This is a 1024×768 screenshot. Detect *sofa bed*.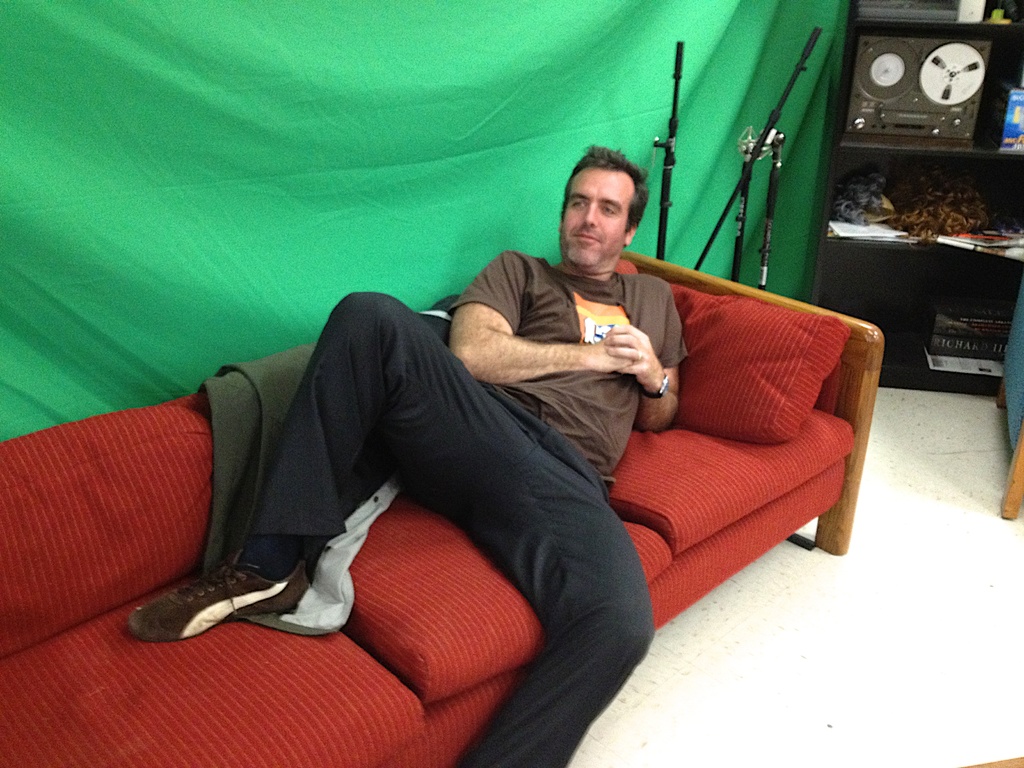
locate(0, 238, 886, 767).
